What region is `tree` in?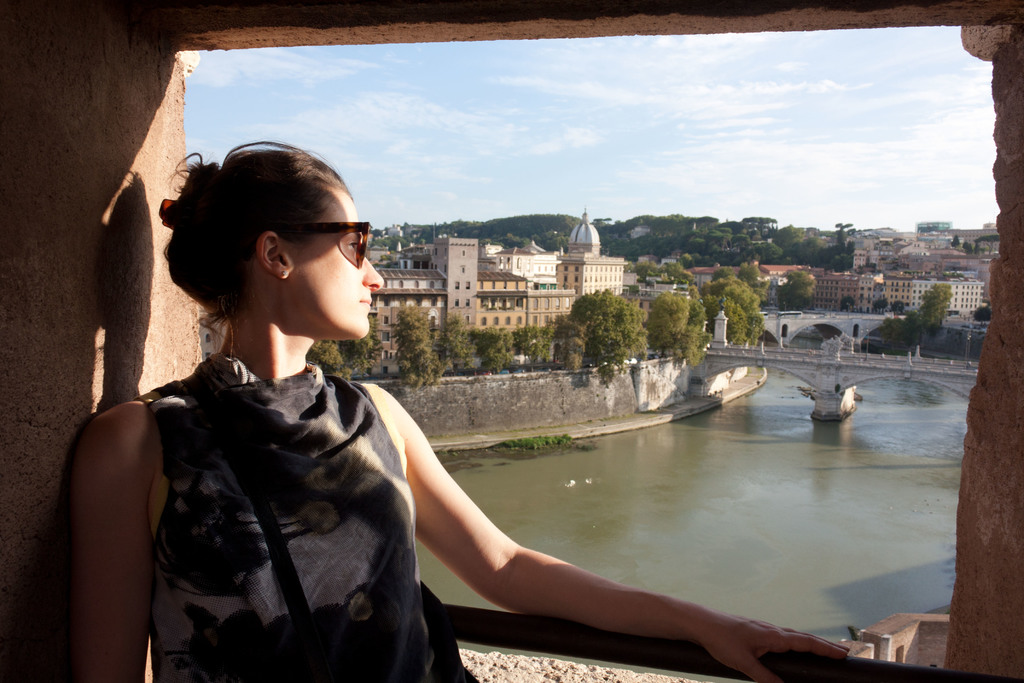
crop(880, 314, 905, 355).
